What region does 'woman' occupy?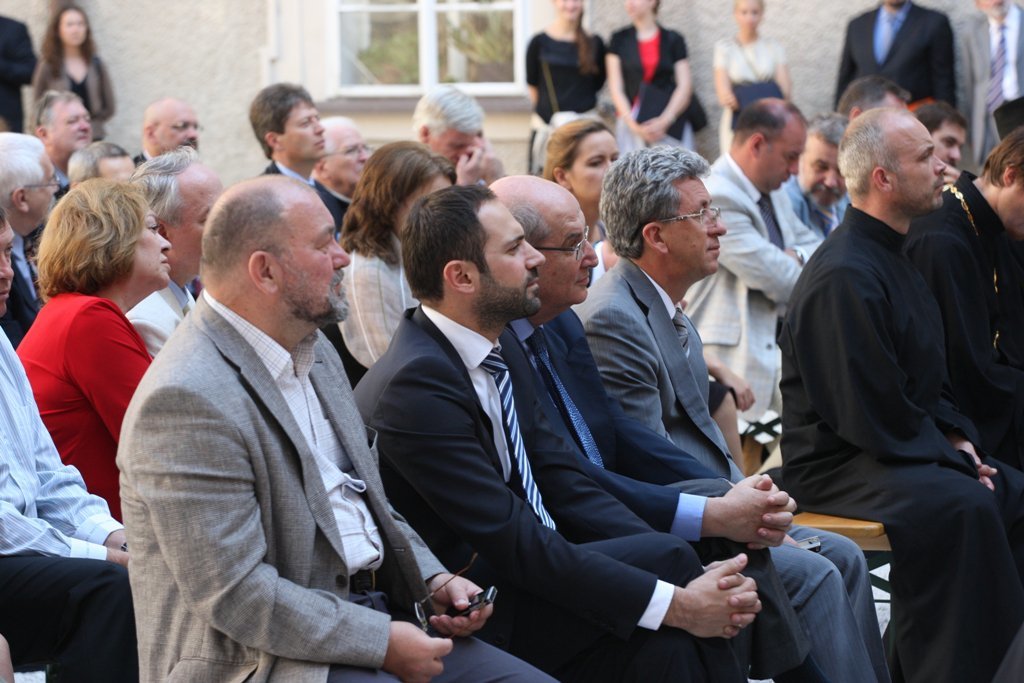
331, 139, 460, 371.
